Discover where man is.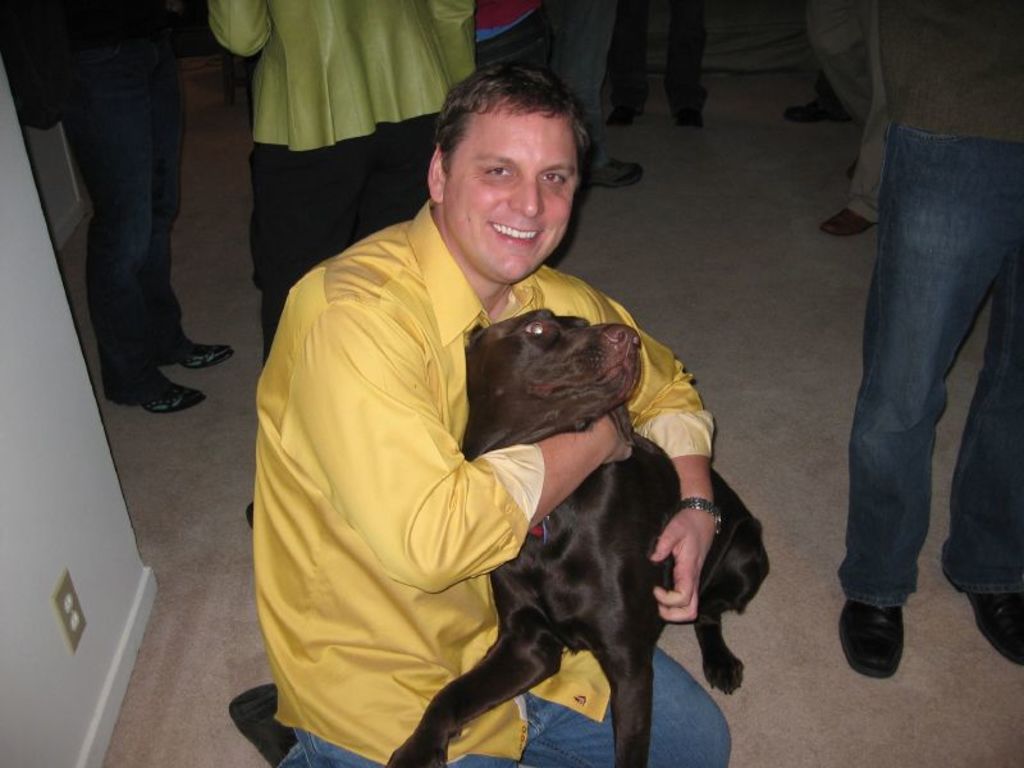
Discovered at <region>1, 3, 227, 417</region>.
